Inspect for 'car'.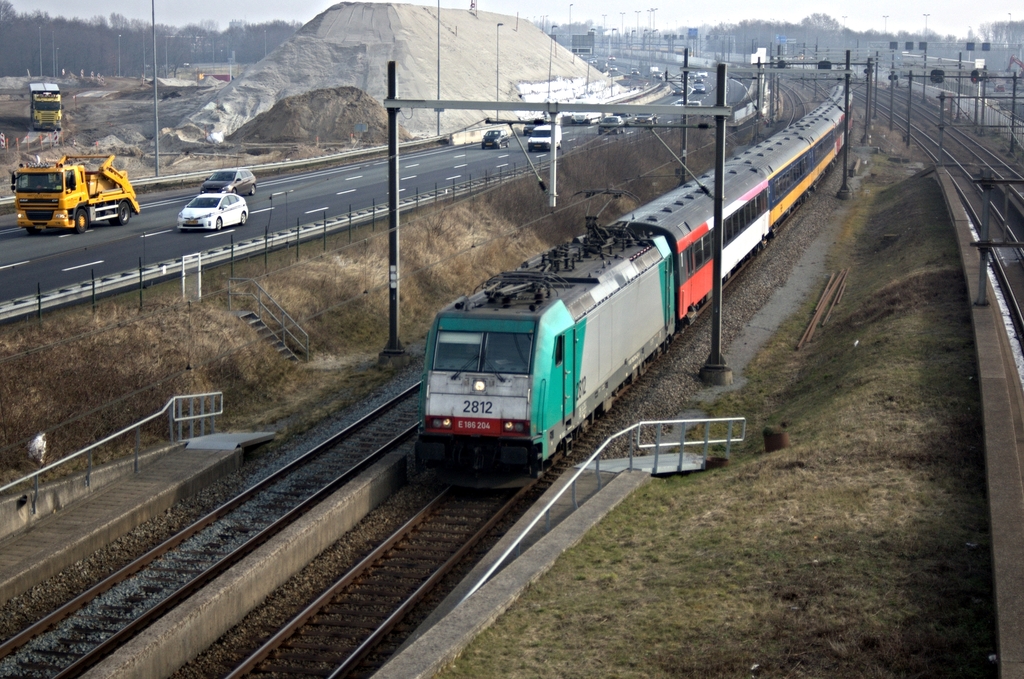
Inspection: l=699, t=67, r=707, b=78.
